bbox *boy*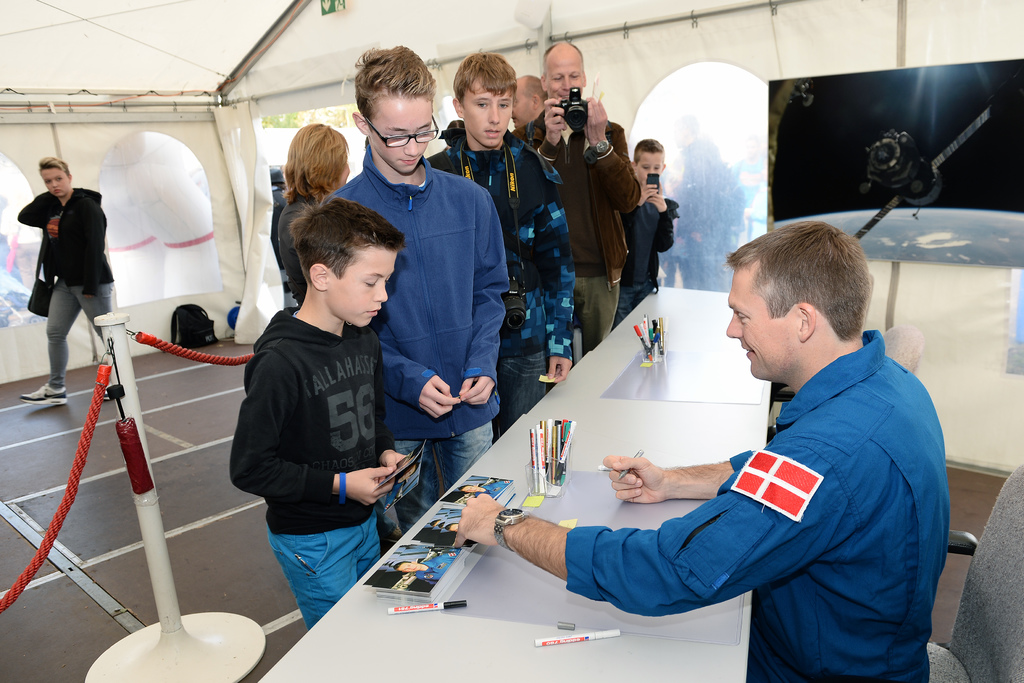
618 140 680 329
